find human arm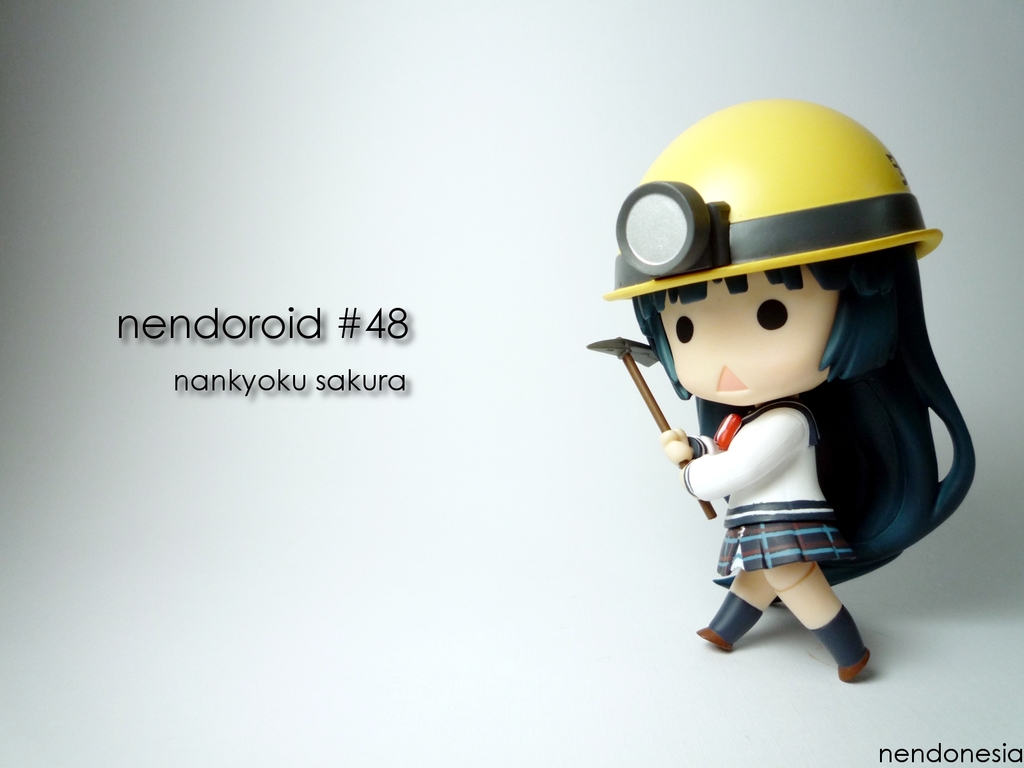
679, 412, 802, 494
